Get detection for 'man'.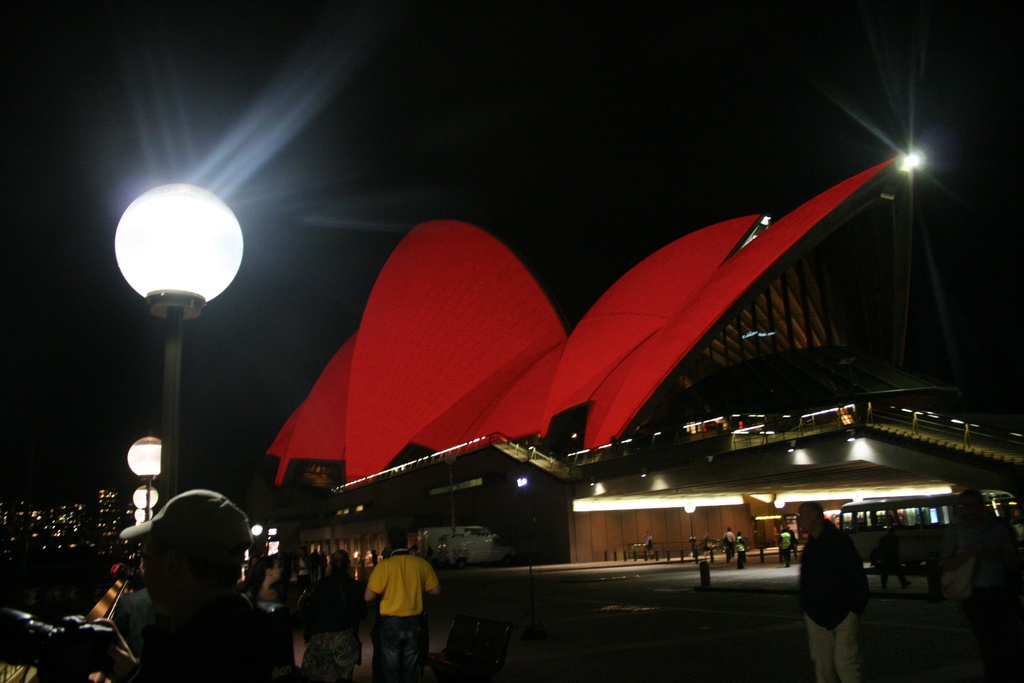
Detection: <bbox>356, 536, 443, 668</bbox>.
